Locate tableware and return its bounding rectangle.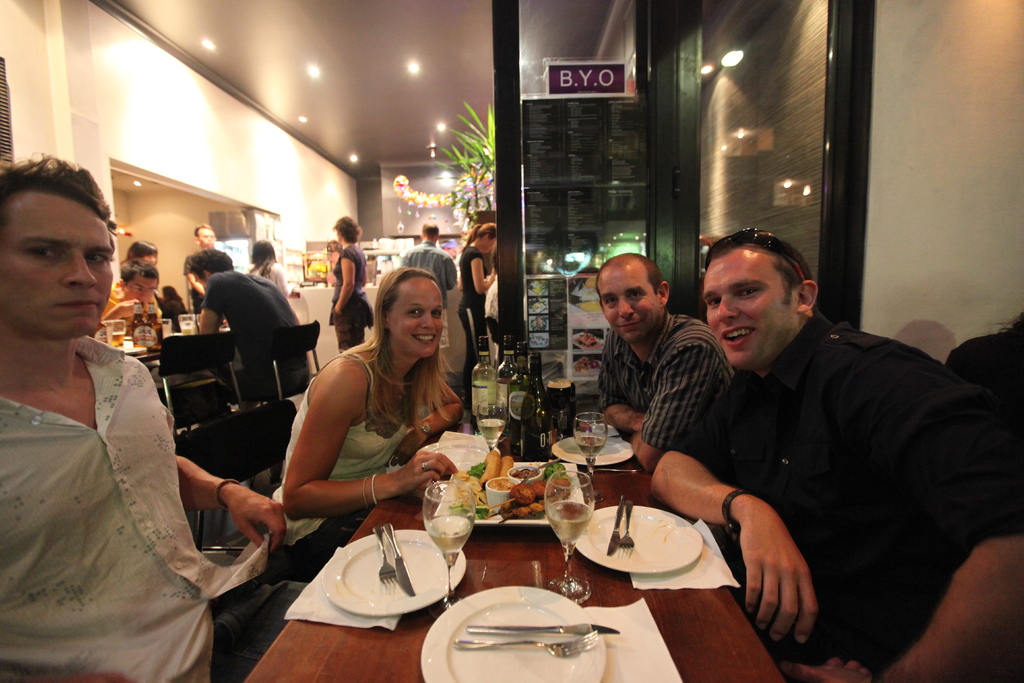
select_region(484, 475, 515, 512).
